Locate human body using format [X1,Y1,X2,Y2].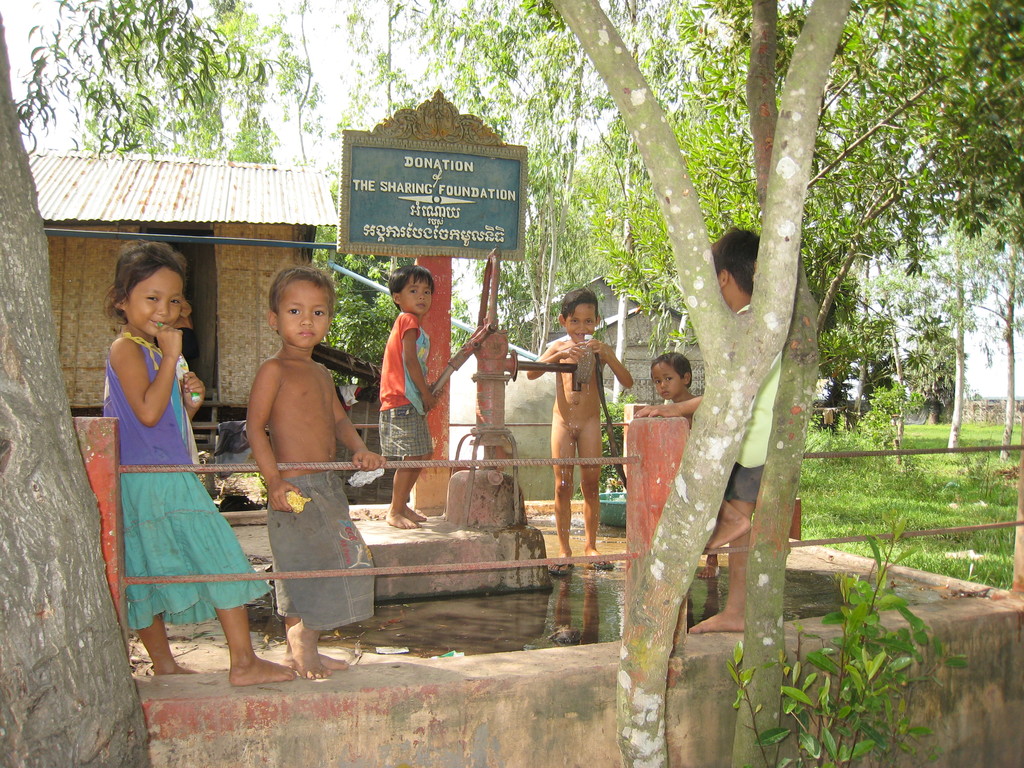
[99,320,300,680].
